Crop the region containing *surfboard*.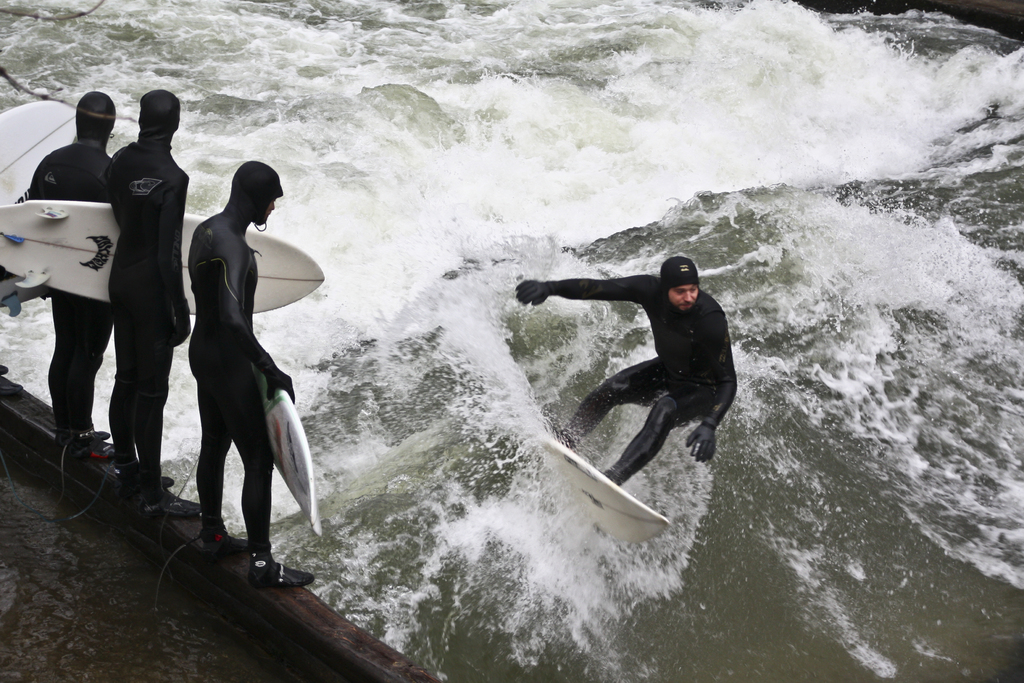
Crop region: locate(0, 270, 53, 317).
